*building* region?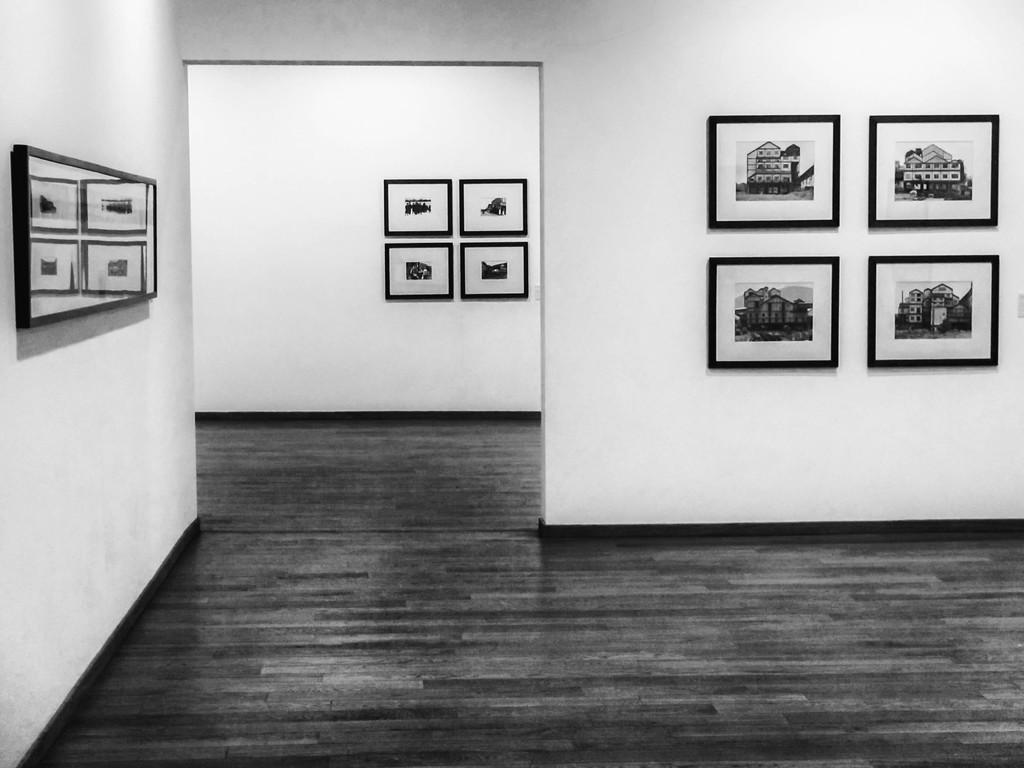
<region>895, 284, 975, 334</region>
